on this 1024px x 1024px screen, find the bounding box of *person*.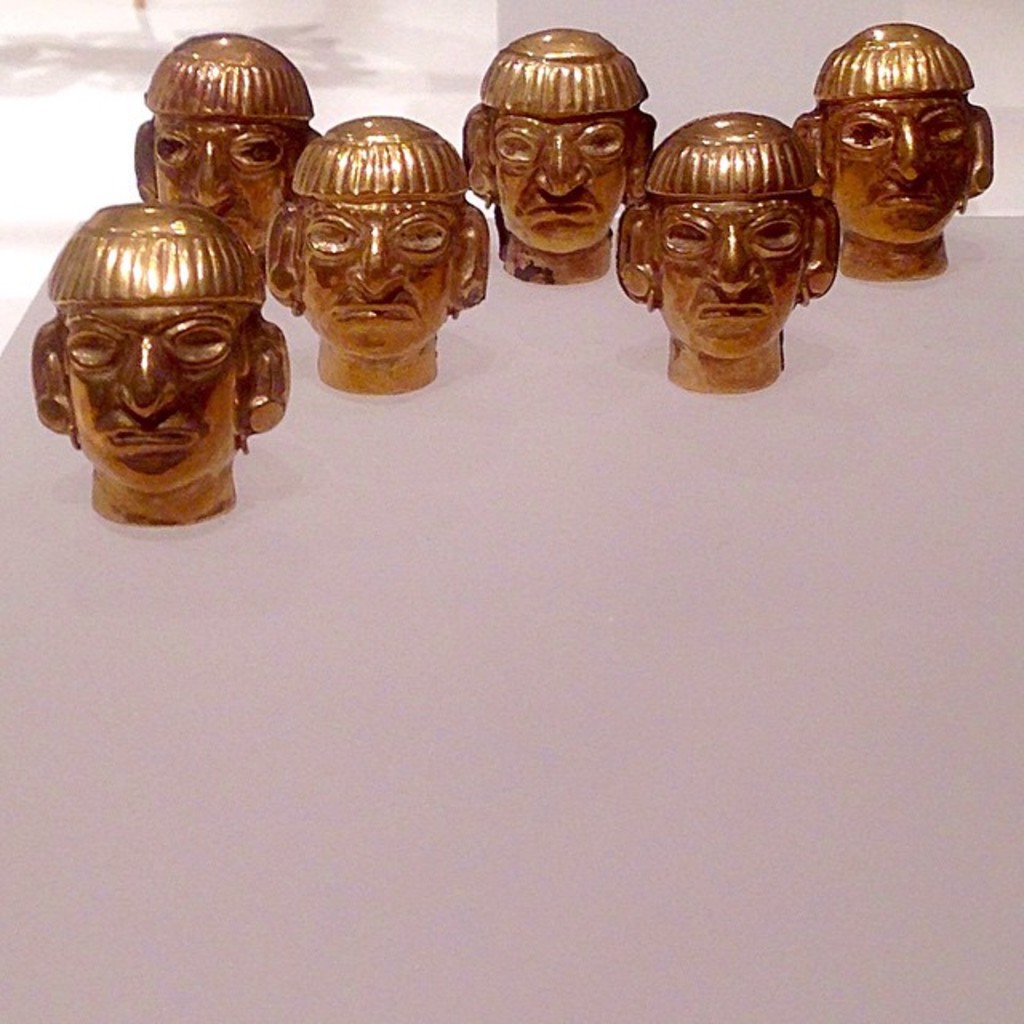
Bounding box: rect(136, 30, 326, 269).
